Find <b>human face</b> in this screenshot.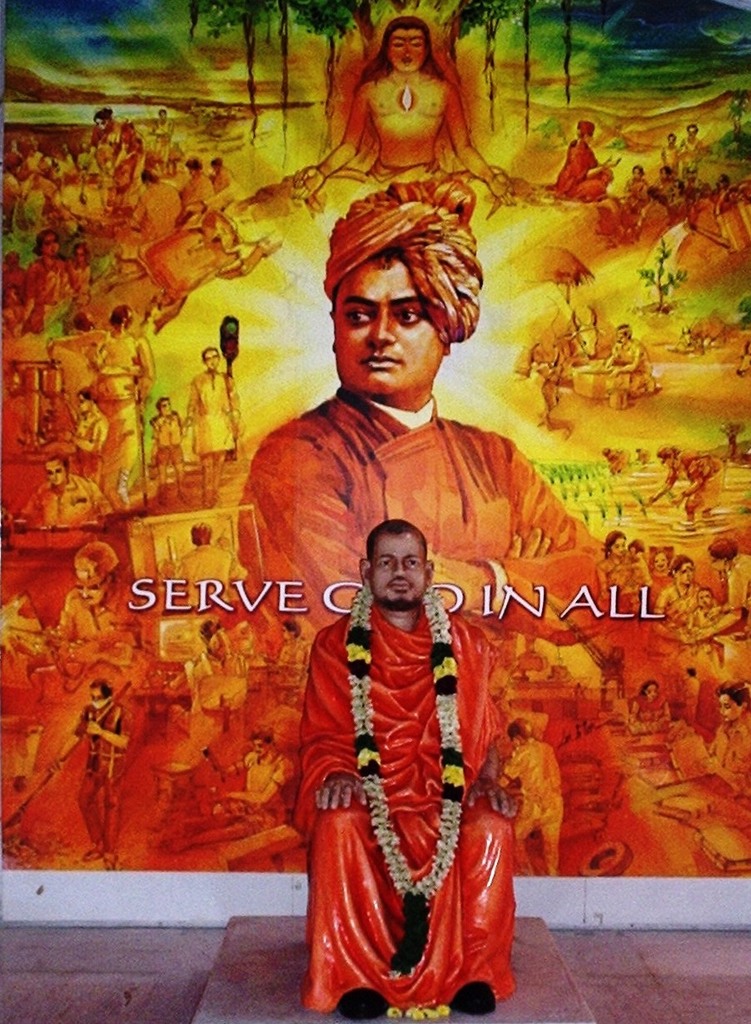
The bounding box for <b>human face</b> is bbox(75, 569, 101, 601).
